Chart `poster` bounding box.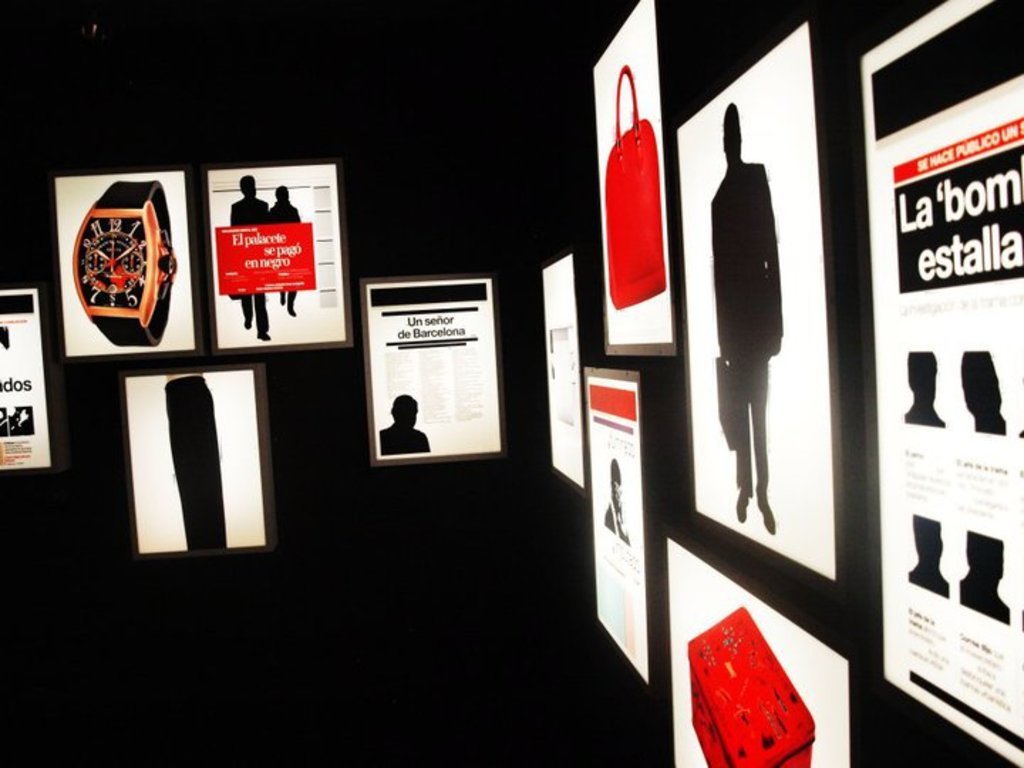
Charted: box(589, 383, 644, 680).
